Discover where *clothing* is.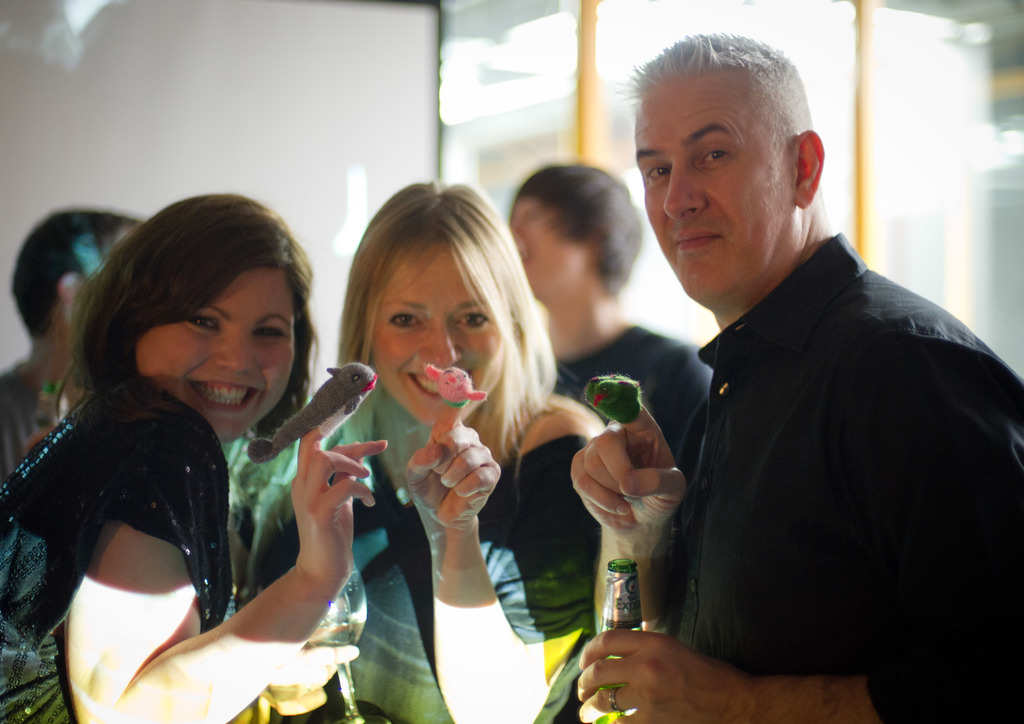
Discovered at 20, 349, 252, 673.
